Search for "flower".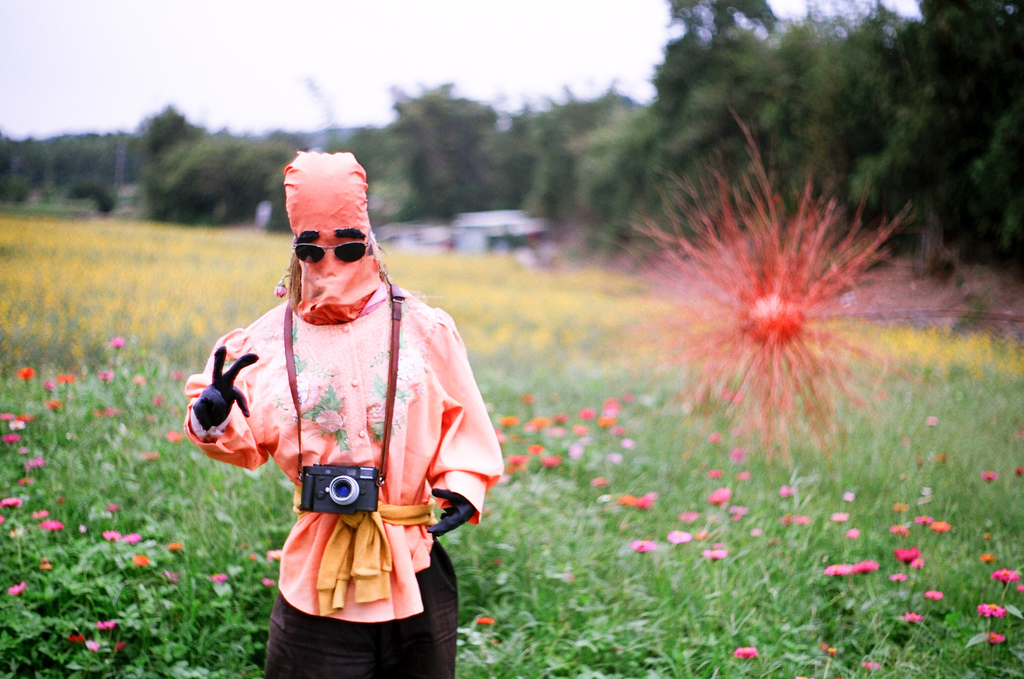
Found at 732,447,748,463.
